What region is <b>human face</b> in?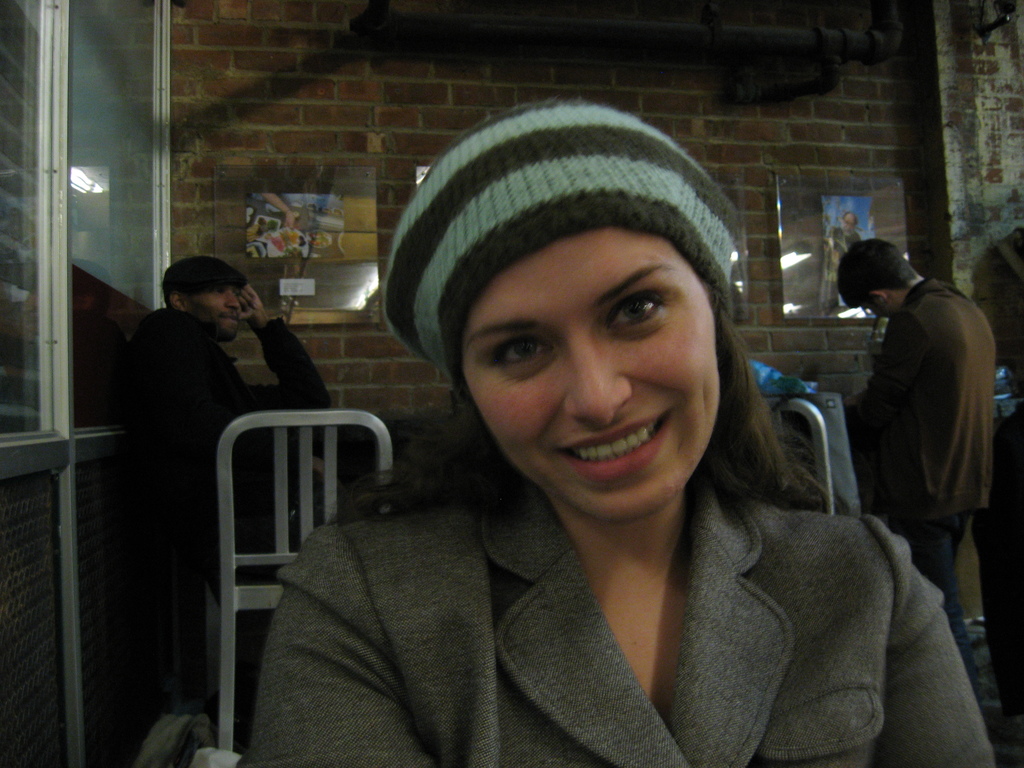
182,284,245,339.
